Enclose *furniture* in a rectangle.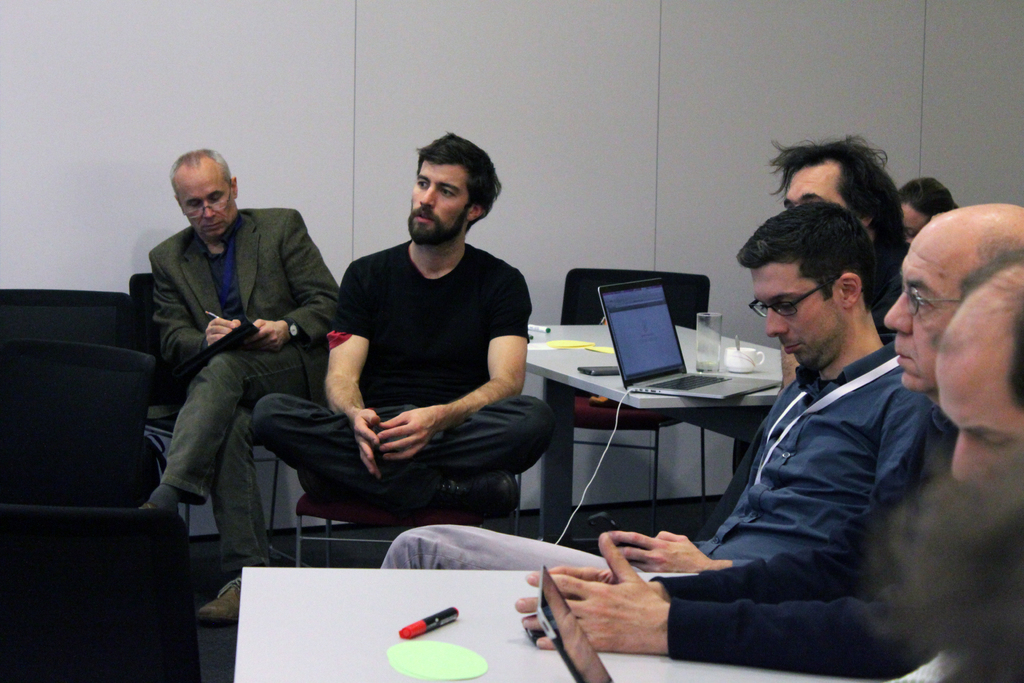
0,288,141,348.
